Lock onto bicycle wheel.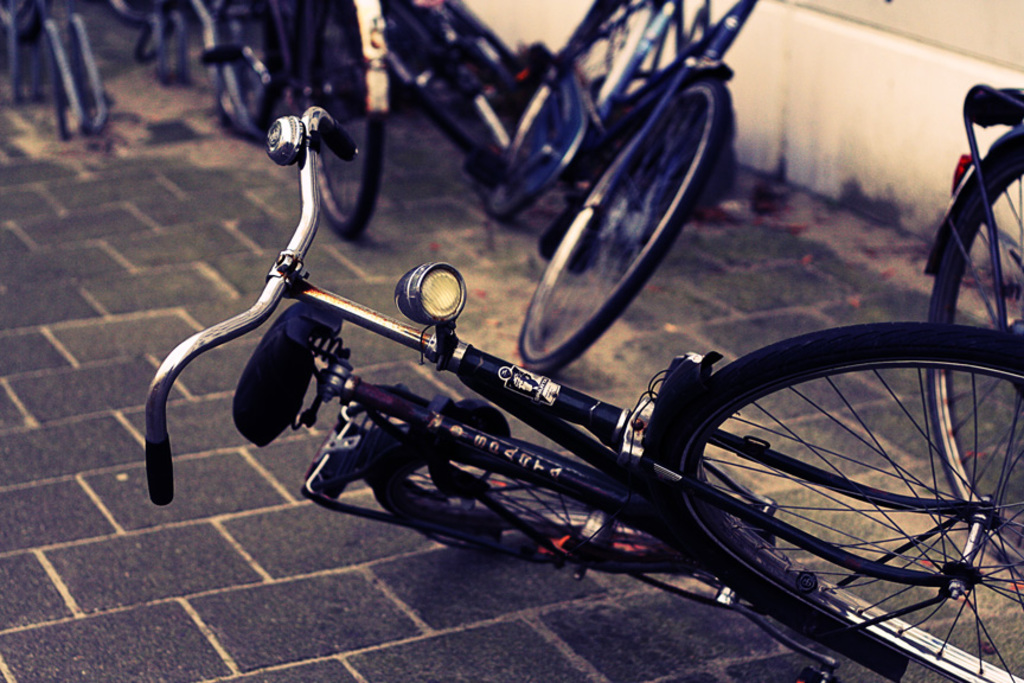
Locked: {"x1": 218, "y1": 0, "x2": 286, "y2": 142}.
